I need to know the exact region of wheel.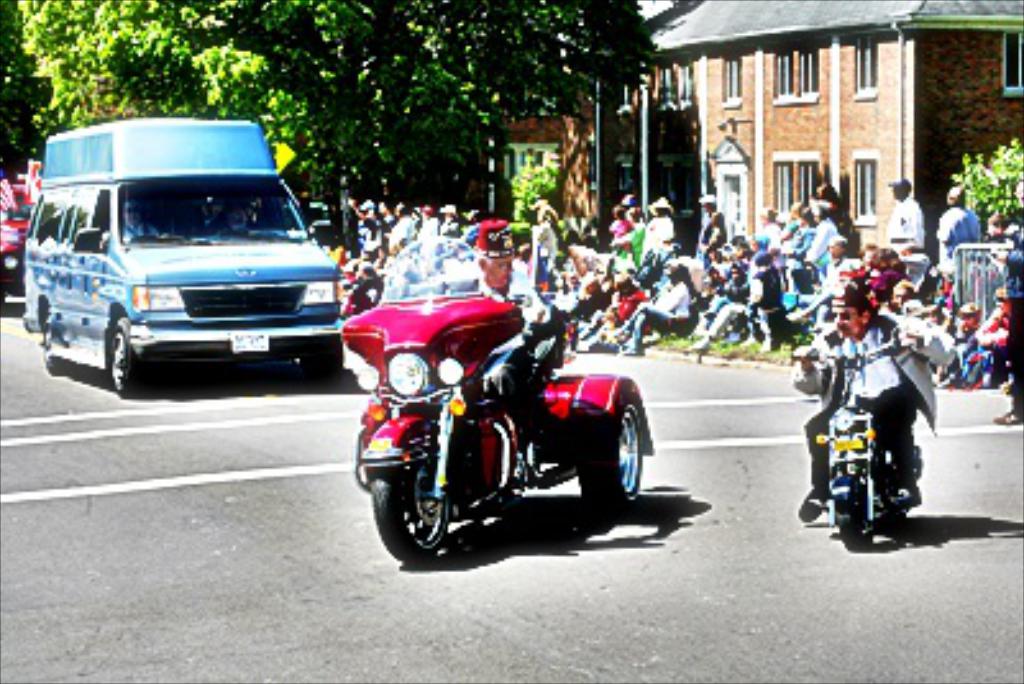
Region: 576, 397, 645, 512.
